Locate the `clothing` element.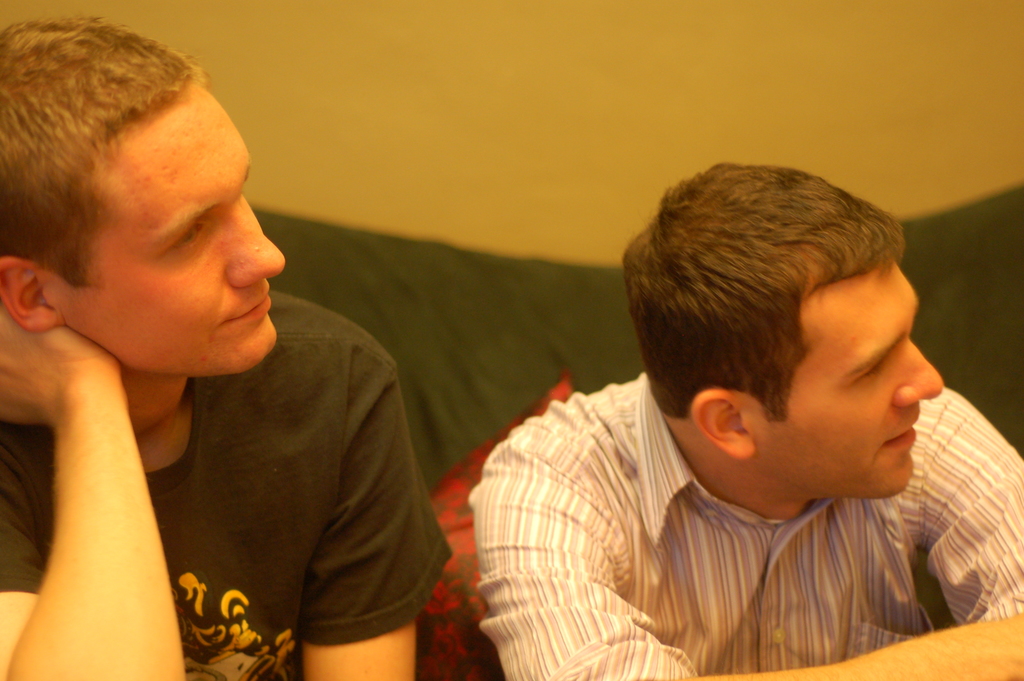
Element bbox: 24,270,436,669.
